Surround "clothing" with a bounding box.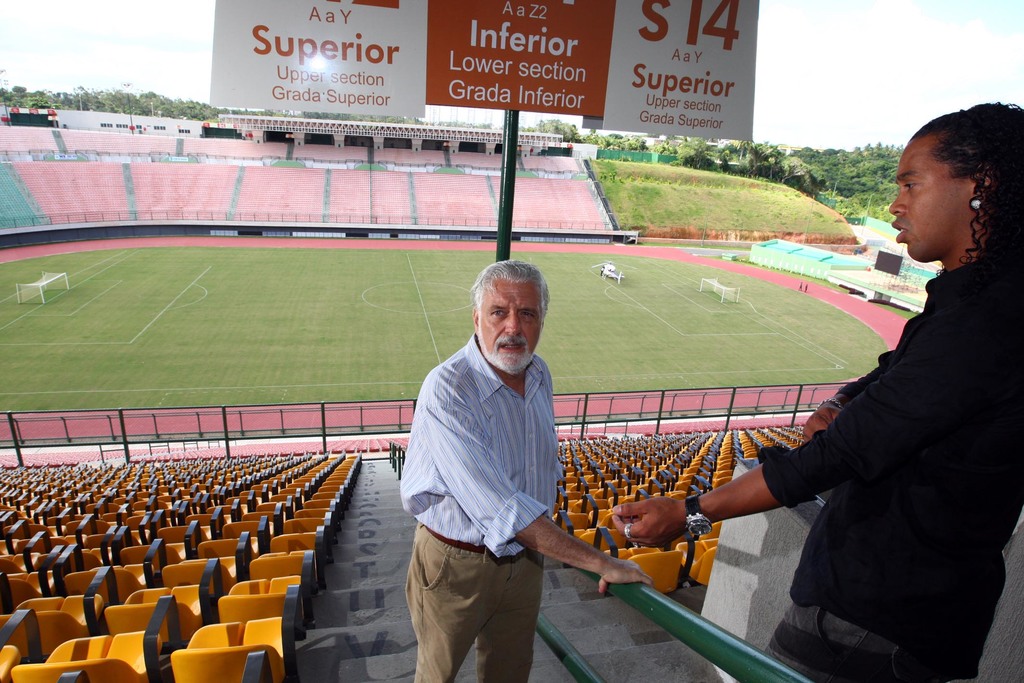
bbox=(752, 192, 1005, 672).
